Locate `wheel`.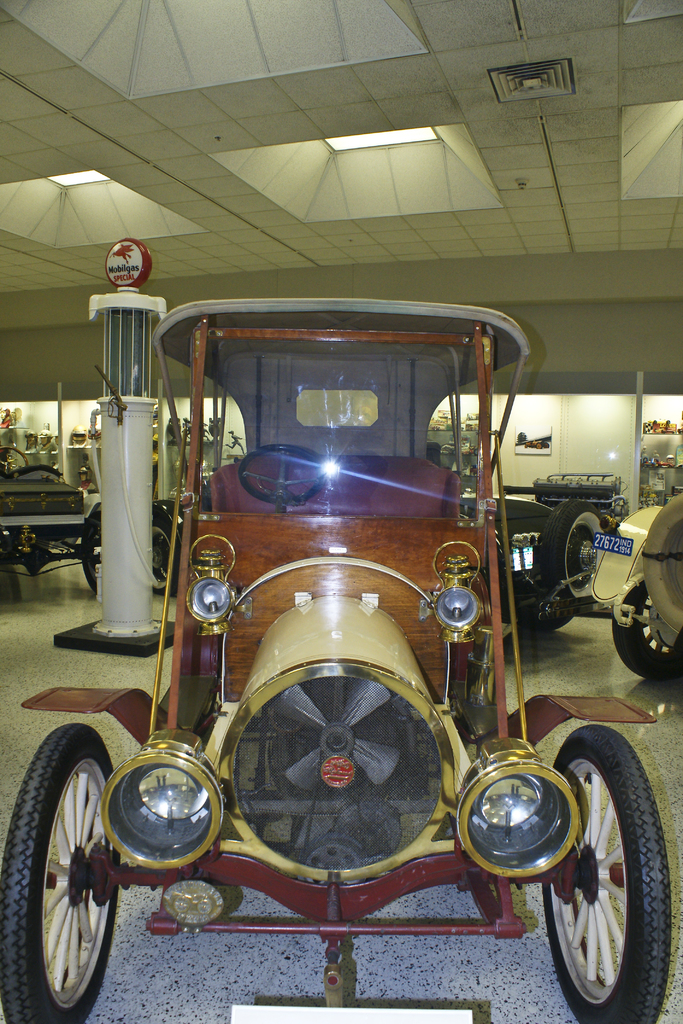
Bounding box: <bbox>236, 445, 332, 505</bbox>.
